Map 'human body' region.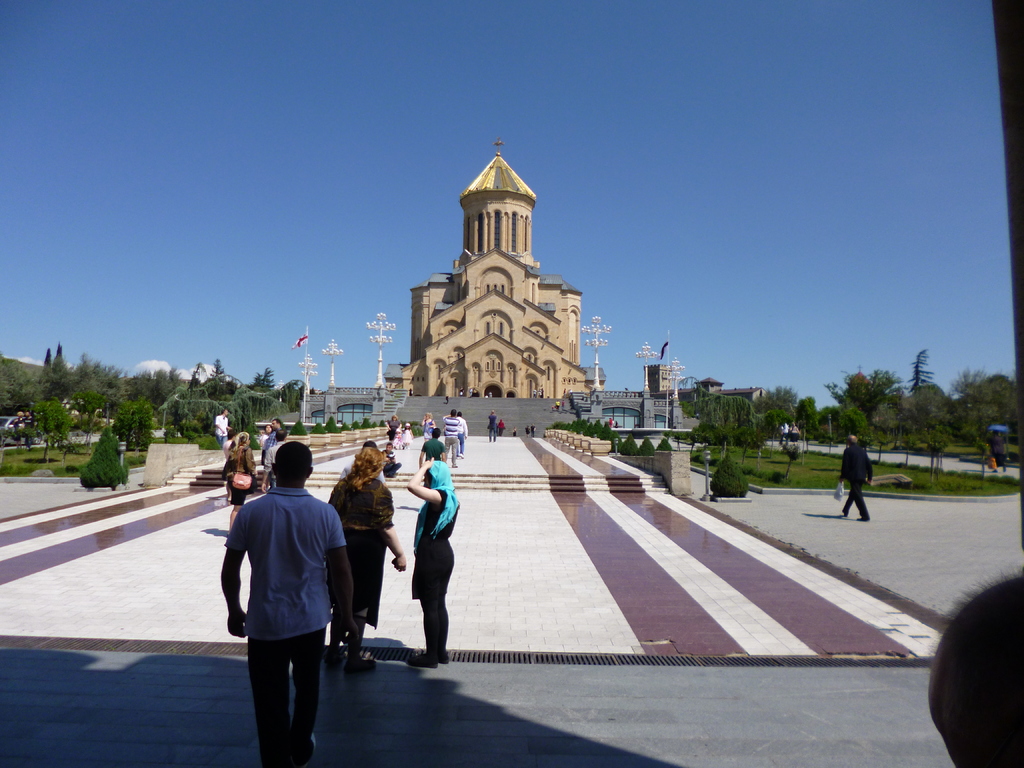
Mapped to [216, 415, 228, 451].
